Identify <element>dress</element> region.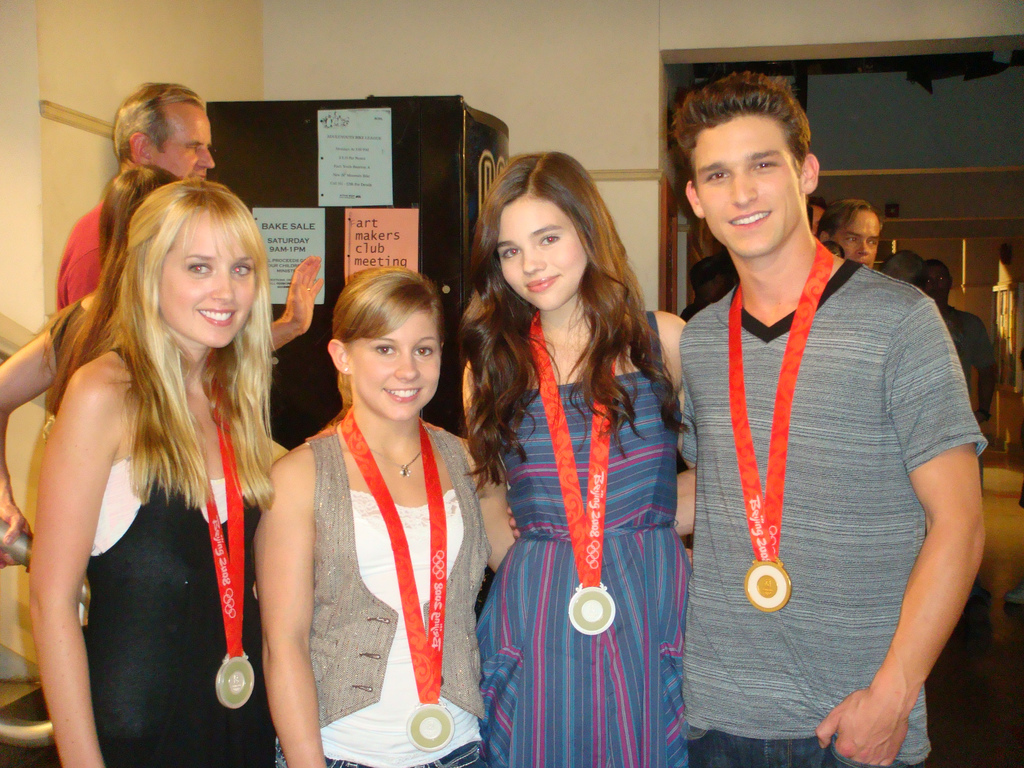
Region: left=86, top=451, right=269, bottom=767.
